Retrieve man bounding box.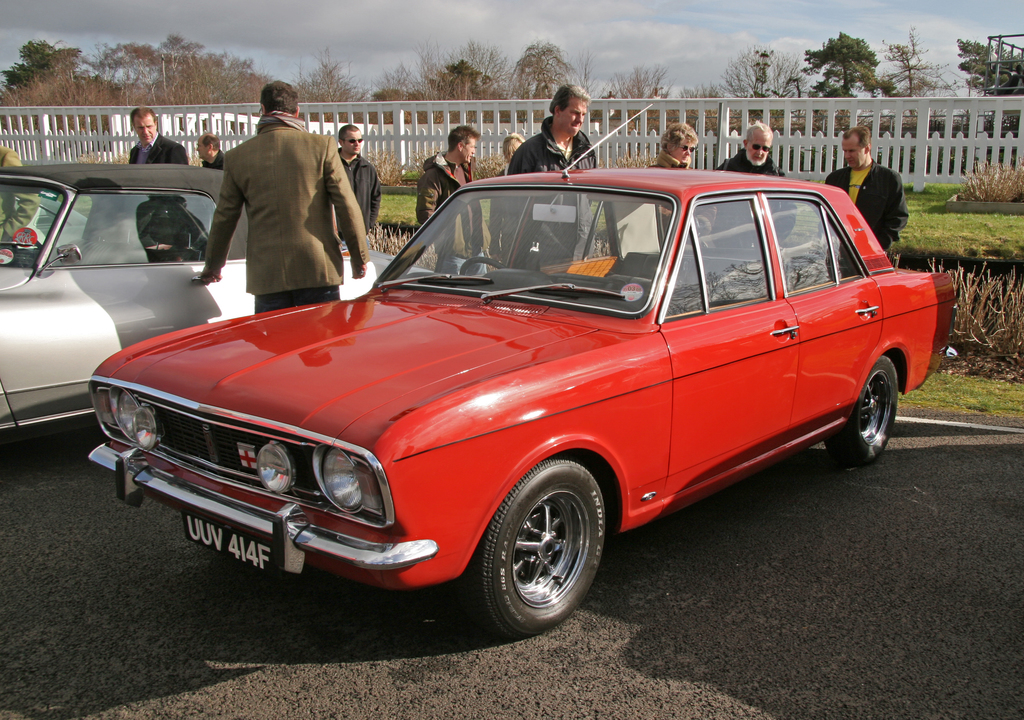
Bounding box: rect(340, 123, 380, 249).
